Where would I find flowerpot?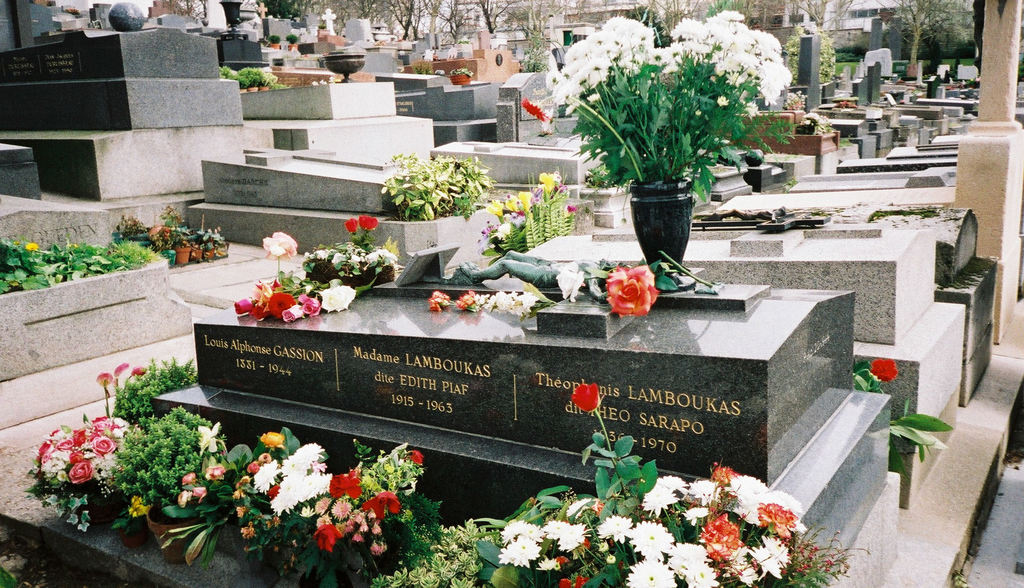
At rect(448, 75, 474, 83).
